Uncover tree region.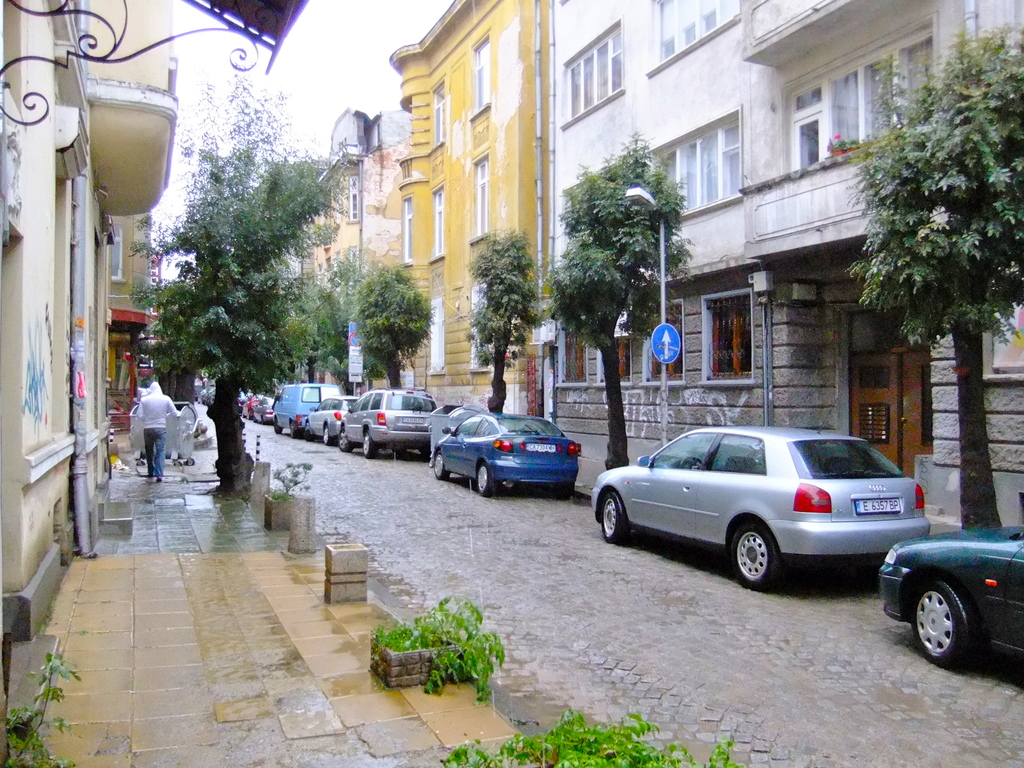
Uncovered: [288, 257, 370, 394].
